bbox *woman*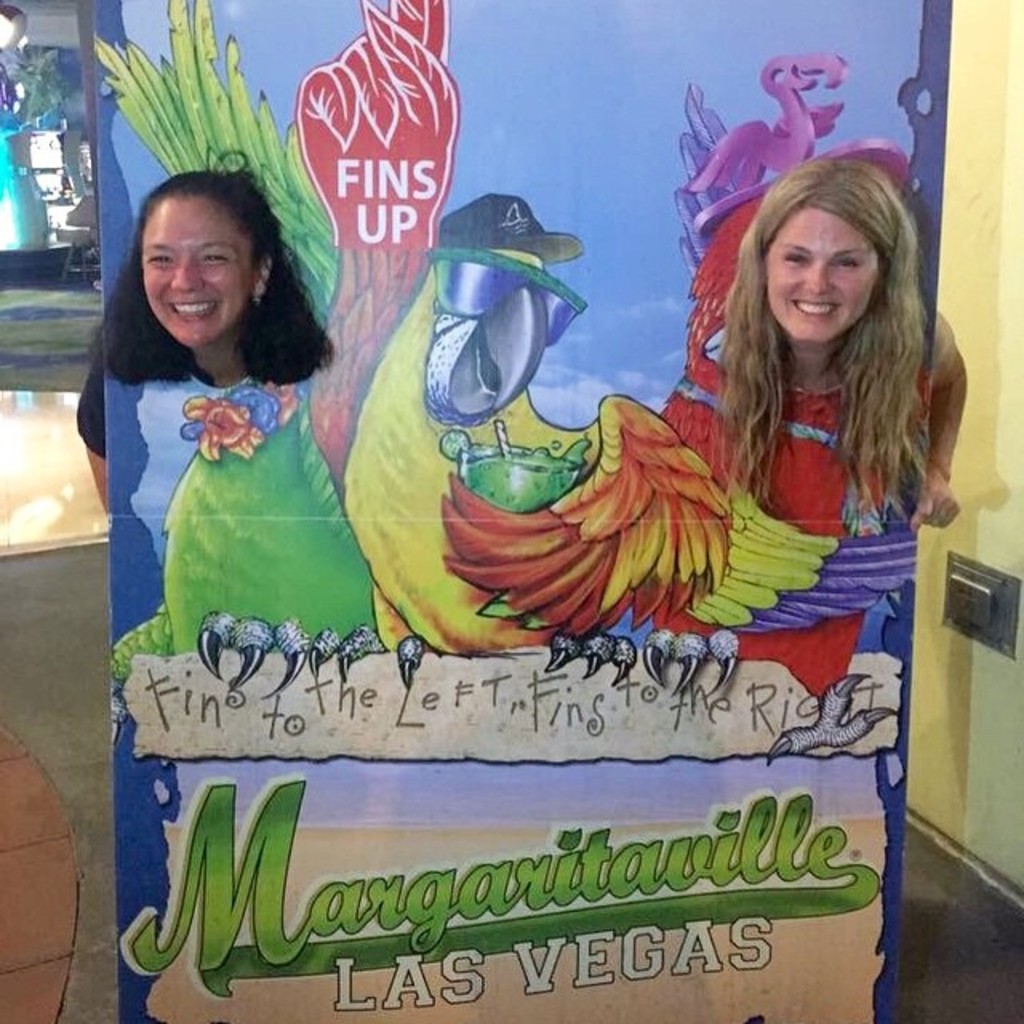
[704, 147, 990, 539]
